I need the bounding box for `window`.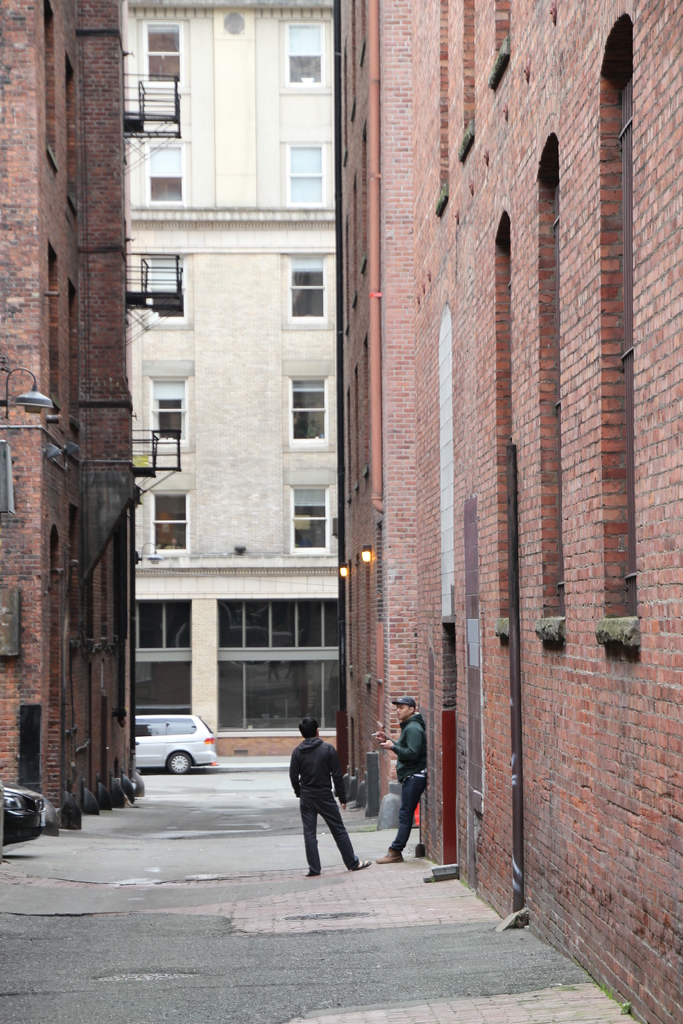
Here it is: crop(277, 488, 332, 554).
